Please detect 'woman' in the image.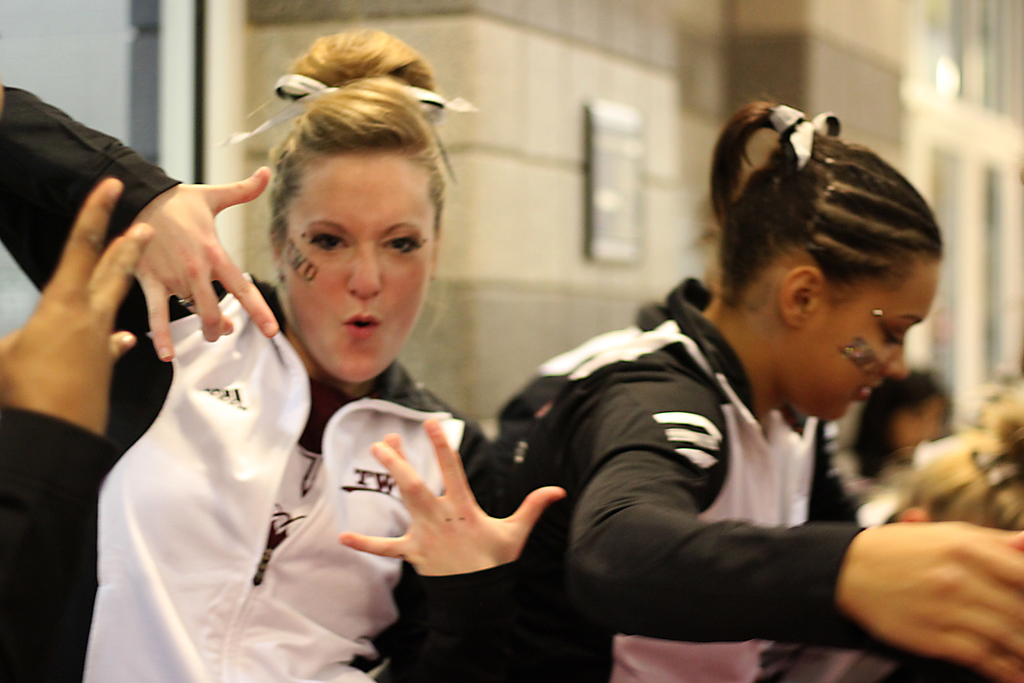
(842, 361, 952, 491).
